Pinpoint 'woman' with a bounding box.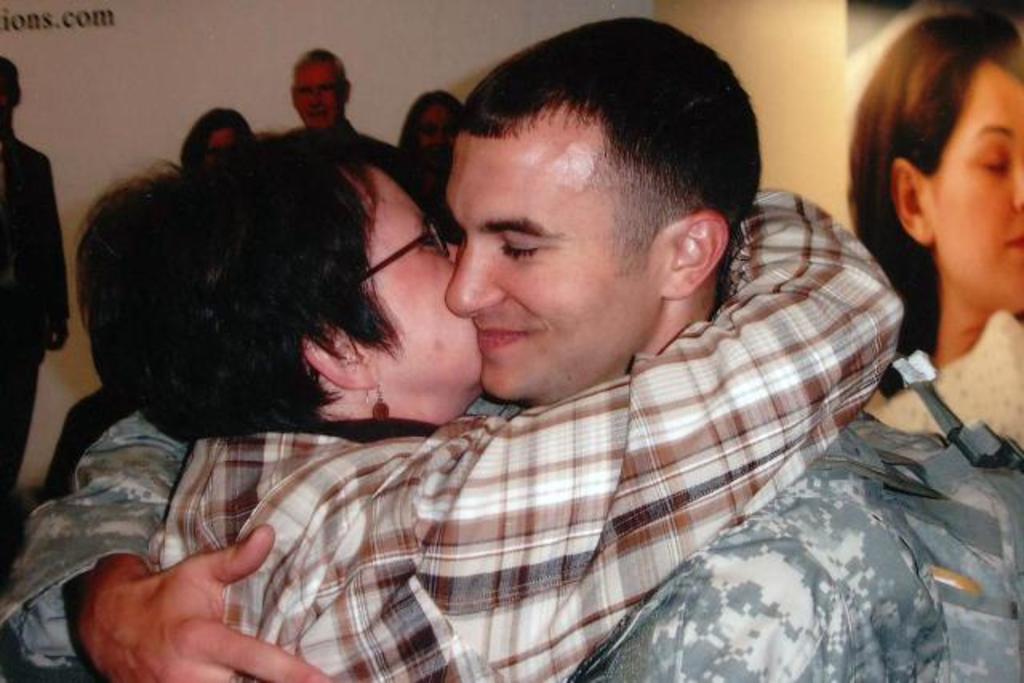
<box>178,102,258,162</box>.
